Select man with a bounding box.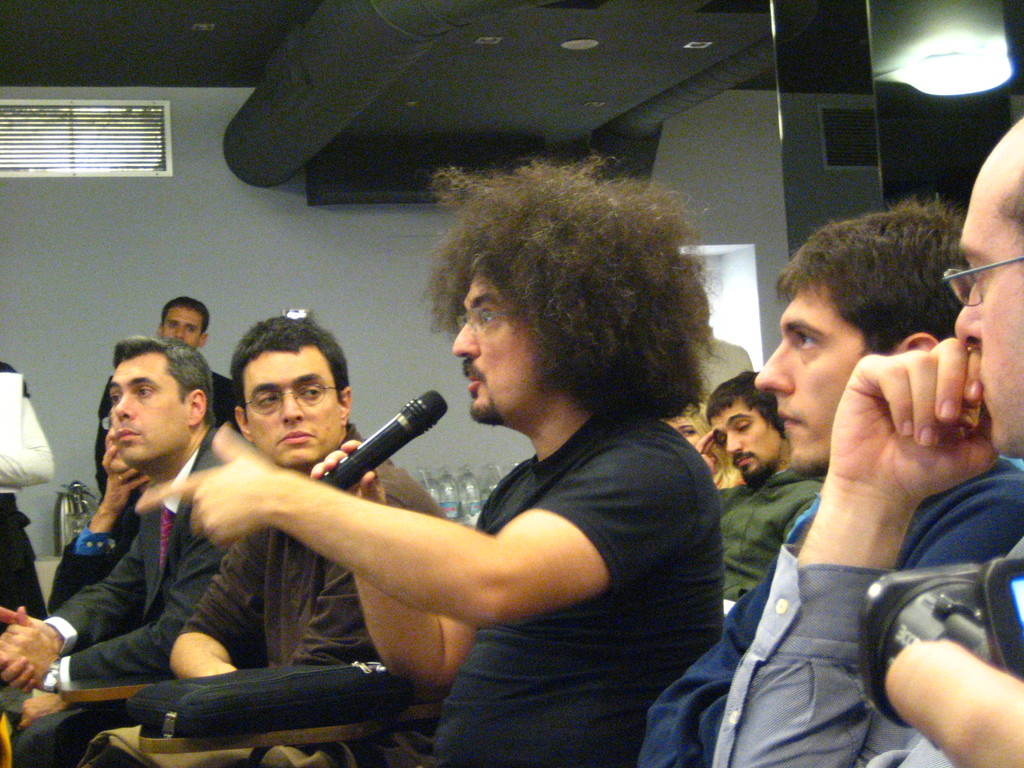
(x1=0, y1=364, x2=56, y2=727).
